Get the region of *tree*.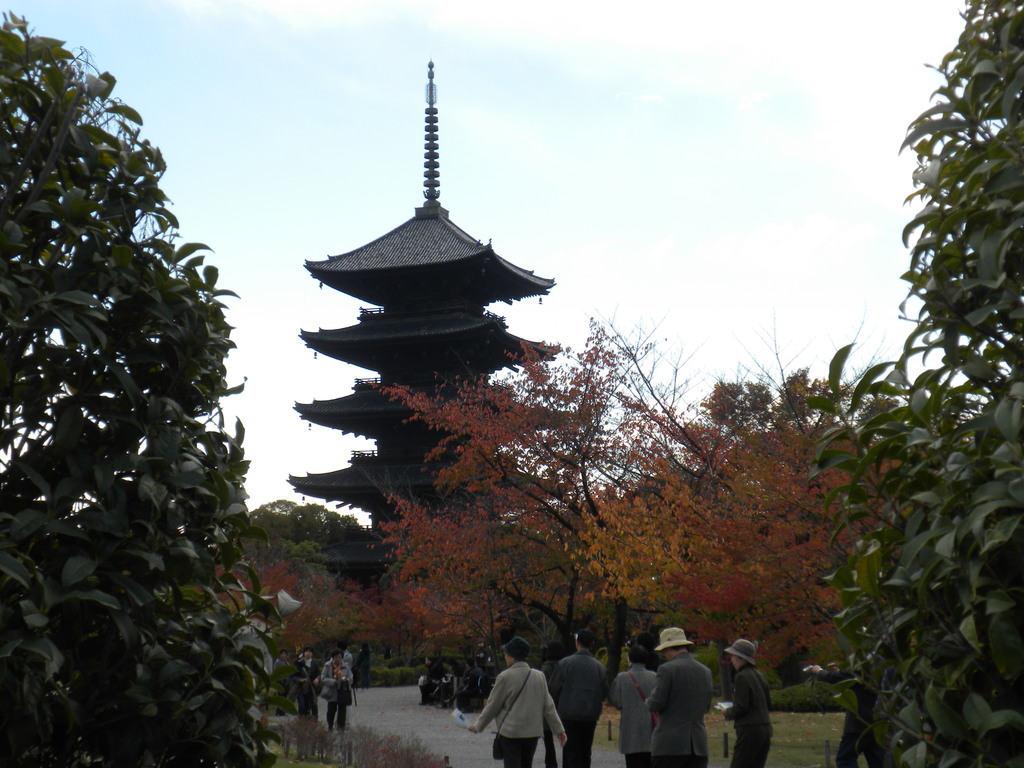
(left=248, top=500, right=373, bottom=555).
